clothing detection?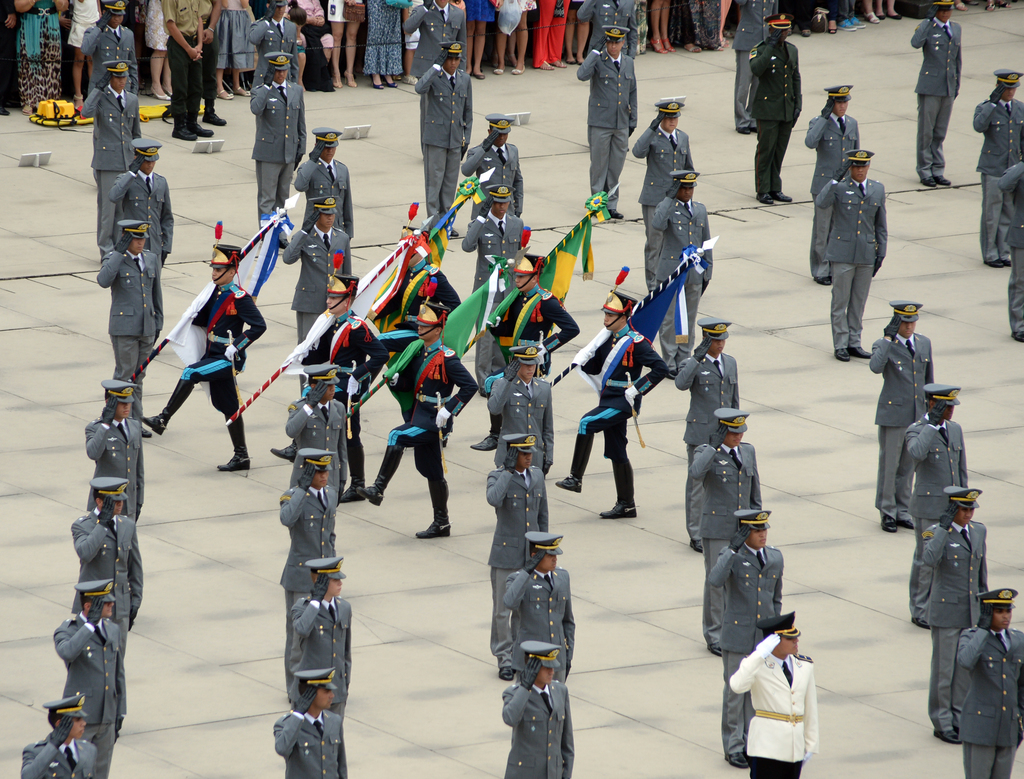
bbox=(407, 2, 467, 81)
